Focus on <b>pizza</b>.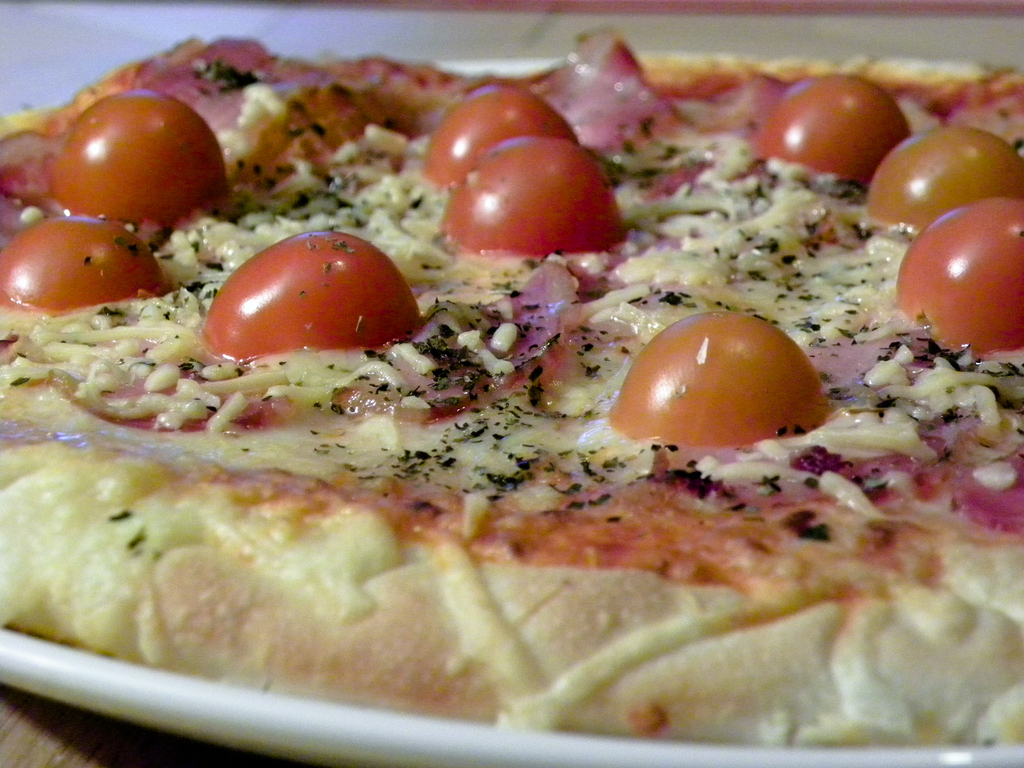
Focused at 0 0 1023 751.
